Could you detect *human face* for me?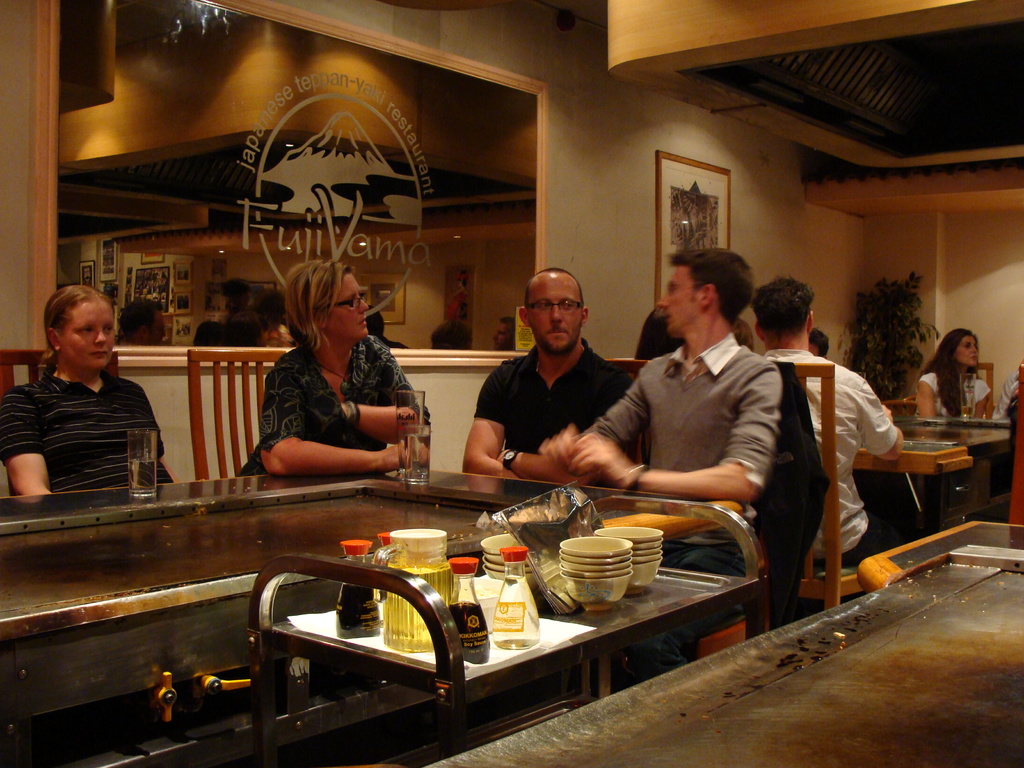
Detection result: bbox(339, 280, 372, 333).
